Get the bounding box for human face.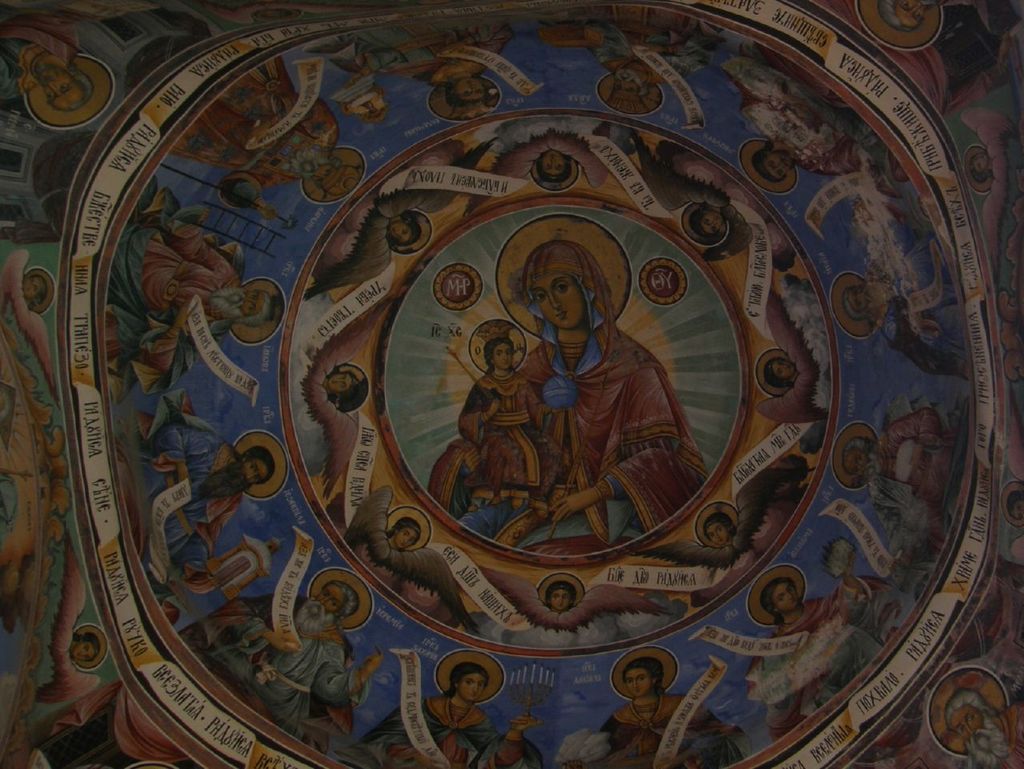
<box>453,75,485,102</box>.
